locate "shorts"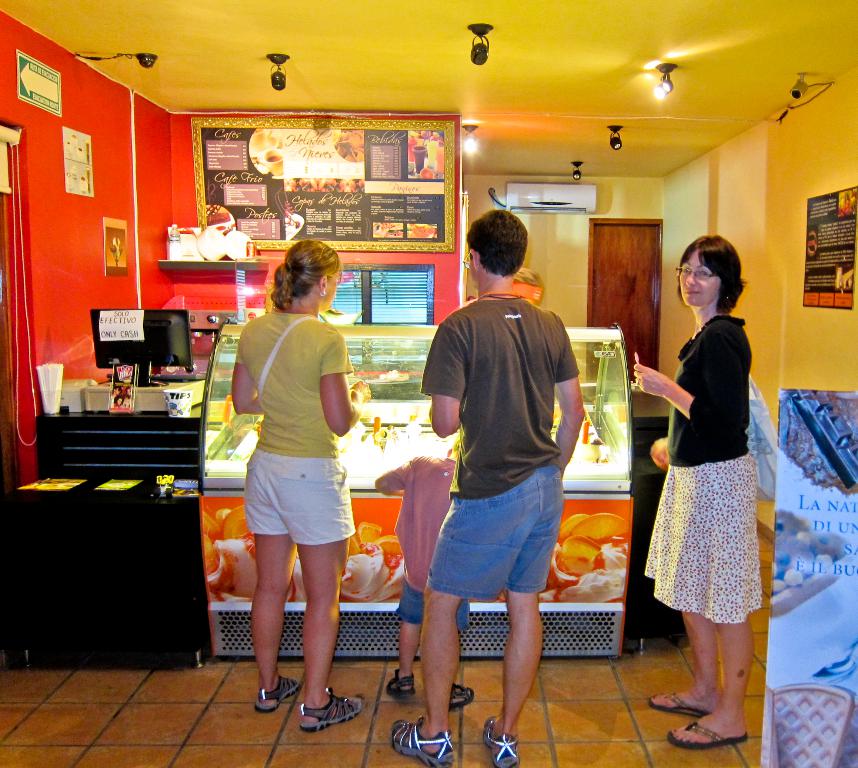
{"left": 396, "top": 581, "right": 468, "bottom": 625}
